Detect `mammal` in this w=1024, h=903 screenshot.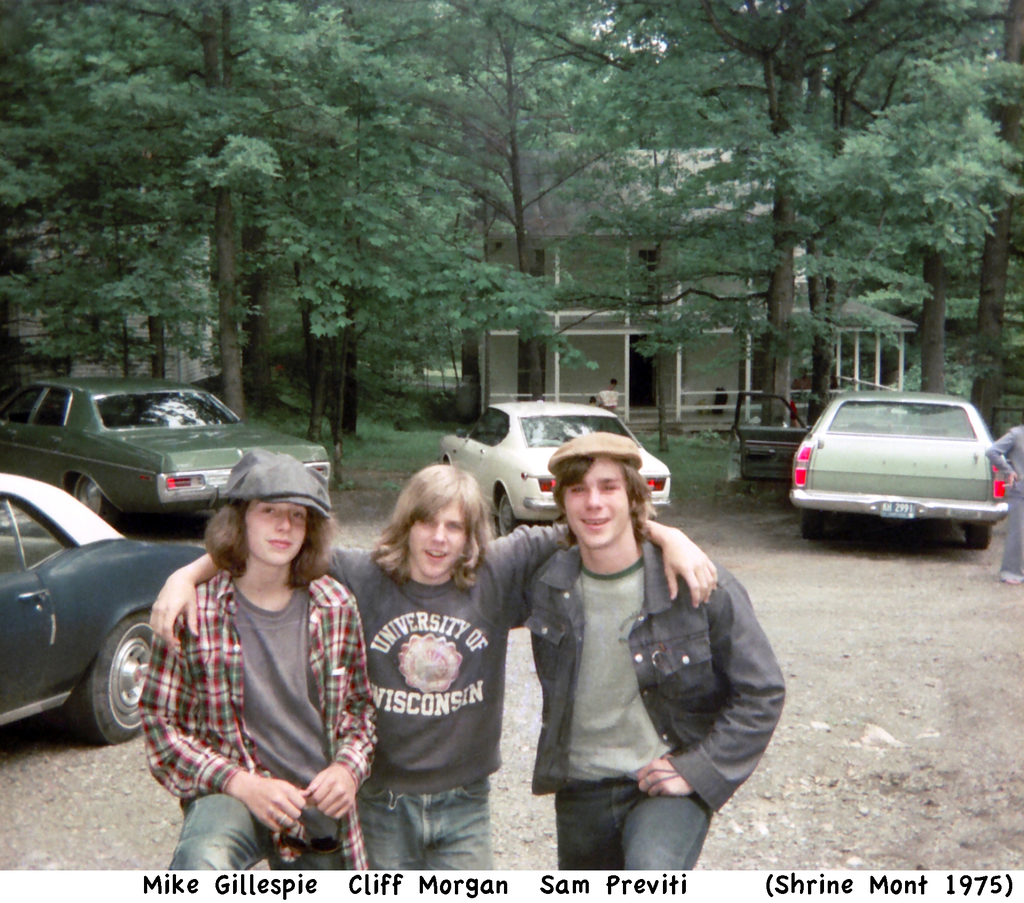
Detection: pyautogui.locateOnScreen(147, 465, 716, 868).
